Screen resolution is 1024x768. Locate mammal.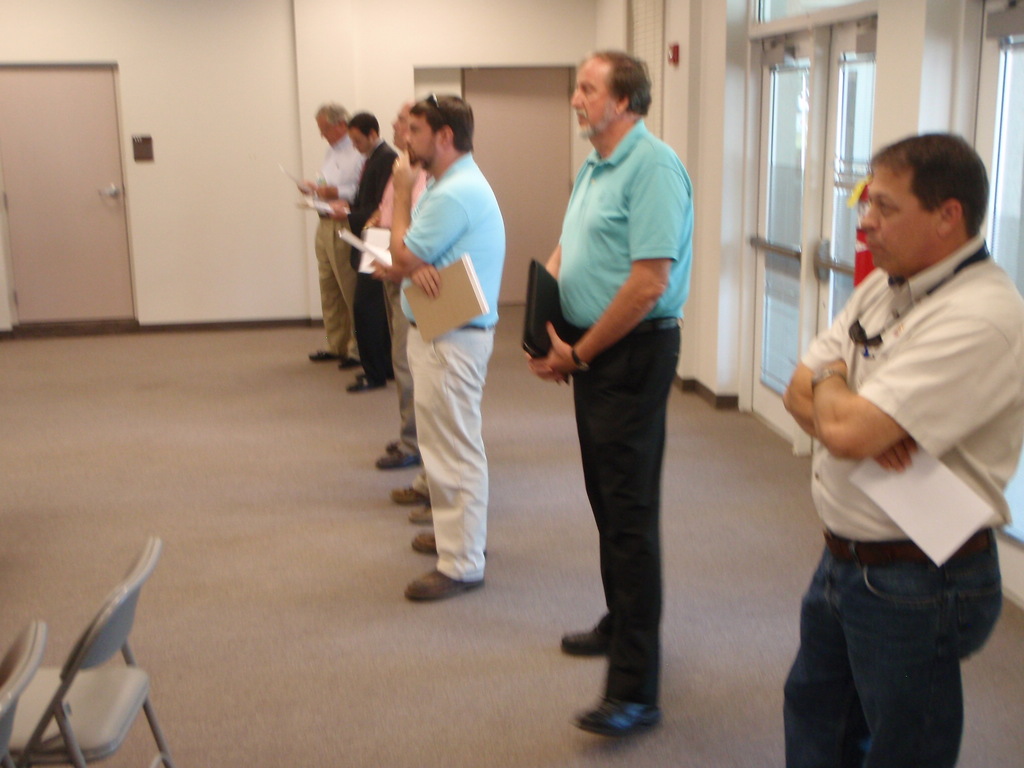
296/100/365/361.
